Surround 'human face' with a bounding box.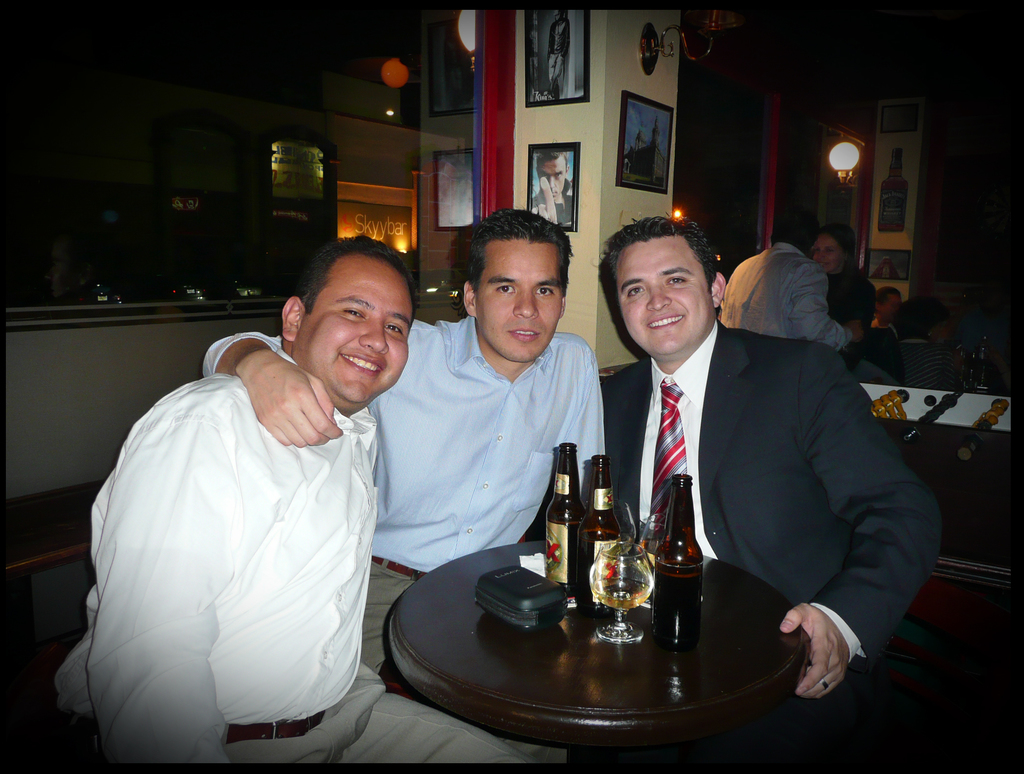
left=296, top=254, right=412, bottom=411.
